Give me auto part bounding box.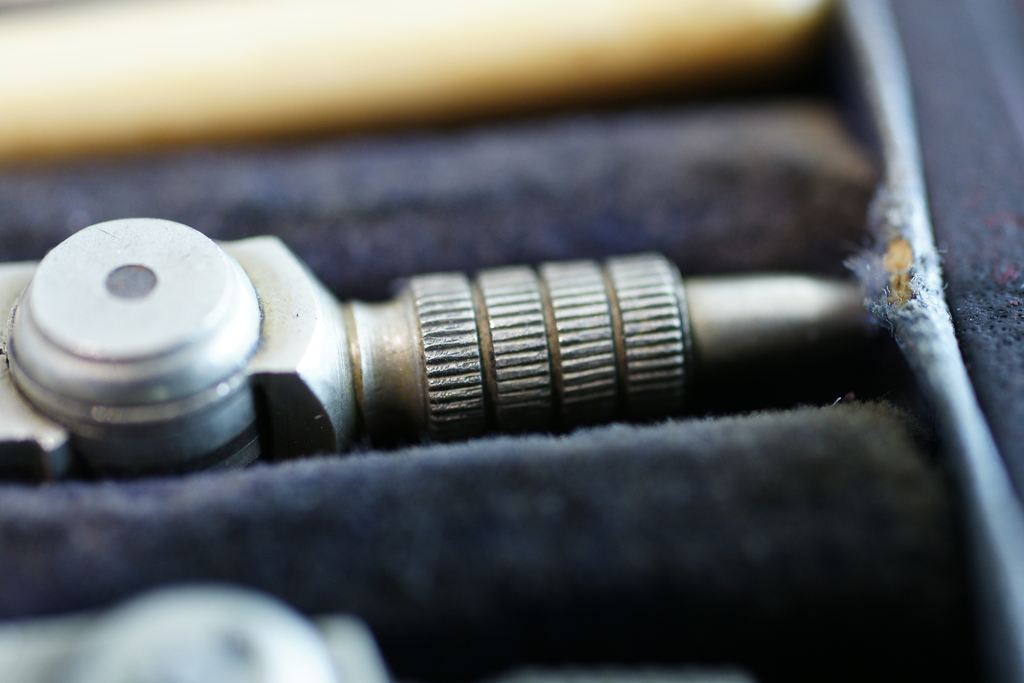
(x1=7, y1=132, x2=897, y2=507).
